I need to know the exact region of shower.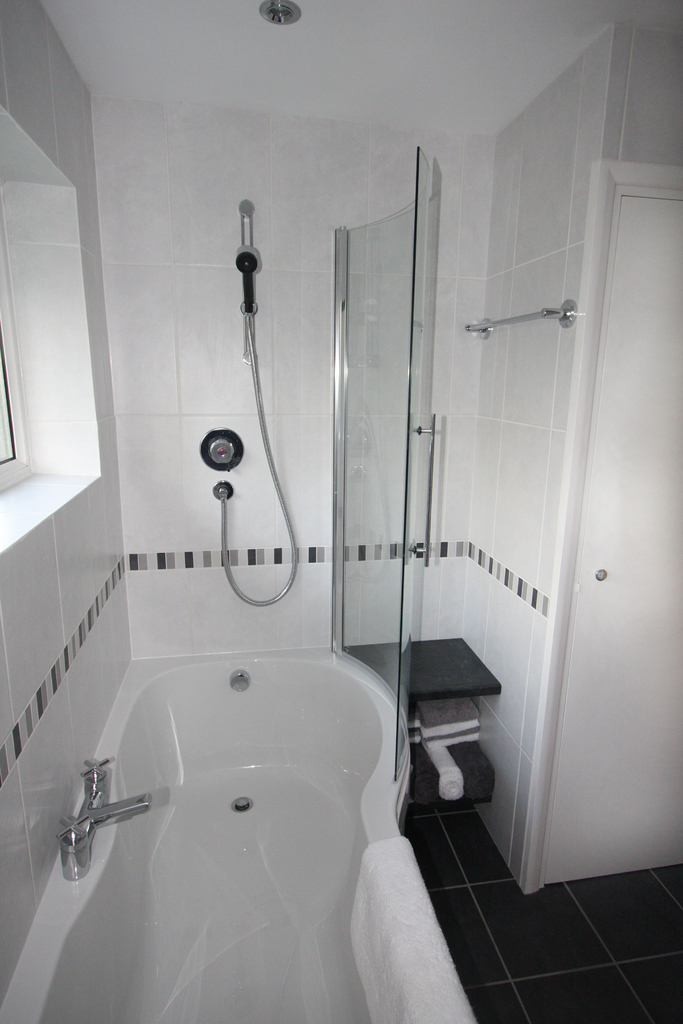
Region: BBox(236, 245, 262, 316).
